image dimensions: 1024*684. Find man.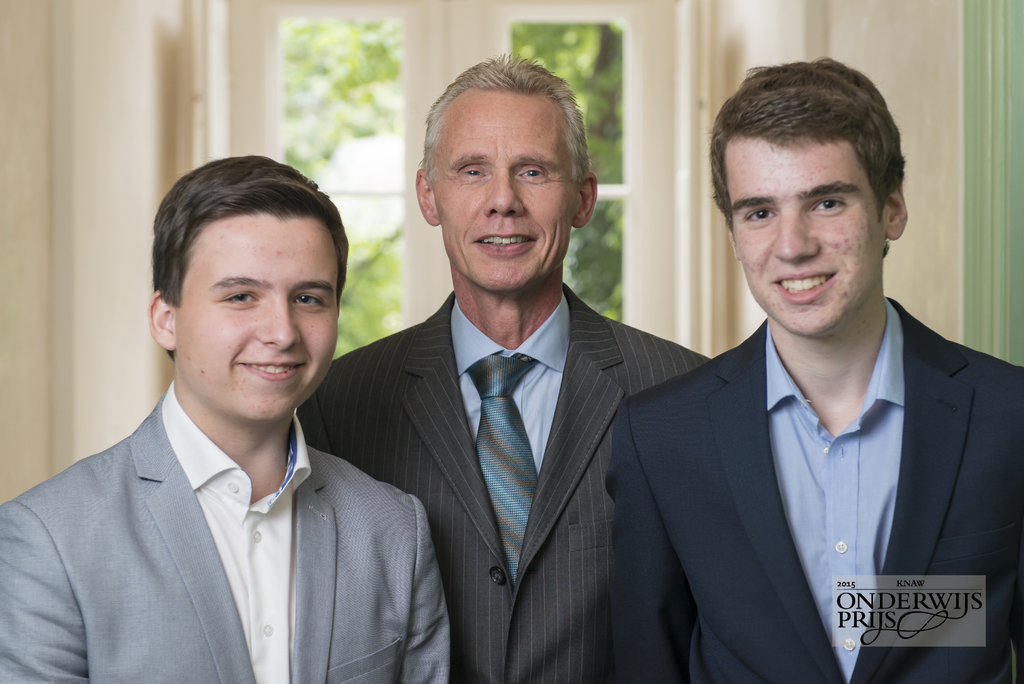
281,58,721,680.
